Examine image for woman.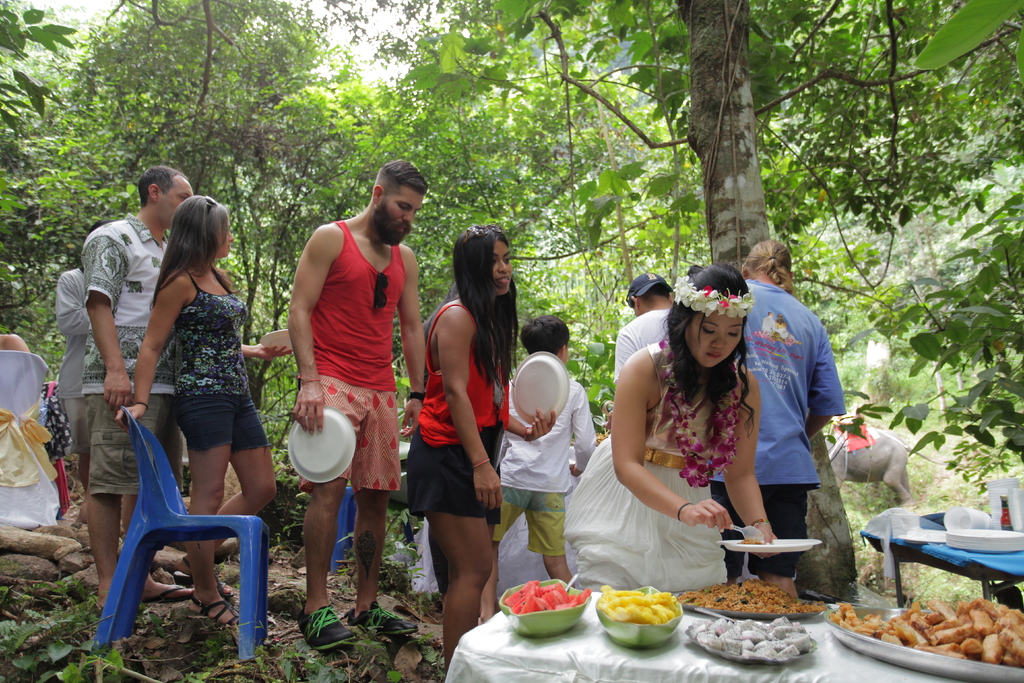
Examination result: (401,226,568,670).
